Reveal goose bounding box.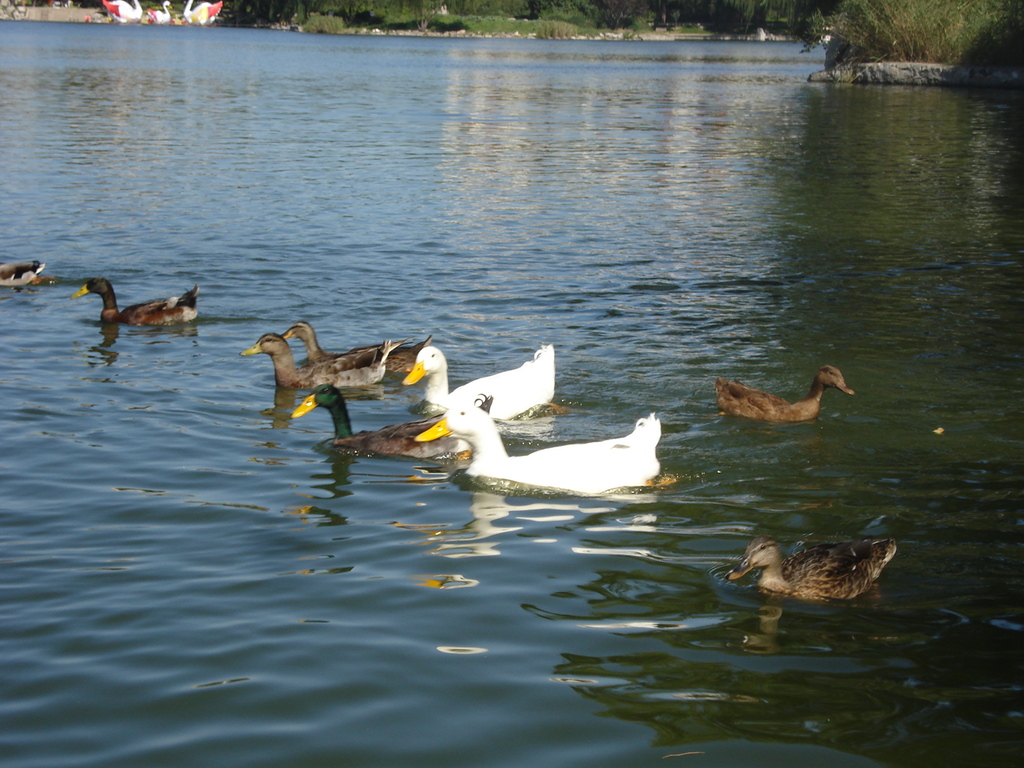
Revealed: [240, 330, 395, 396].
